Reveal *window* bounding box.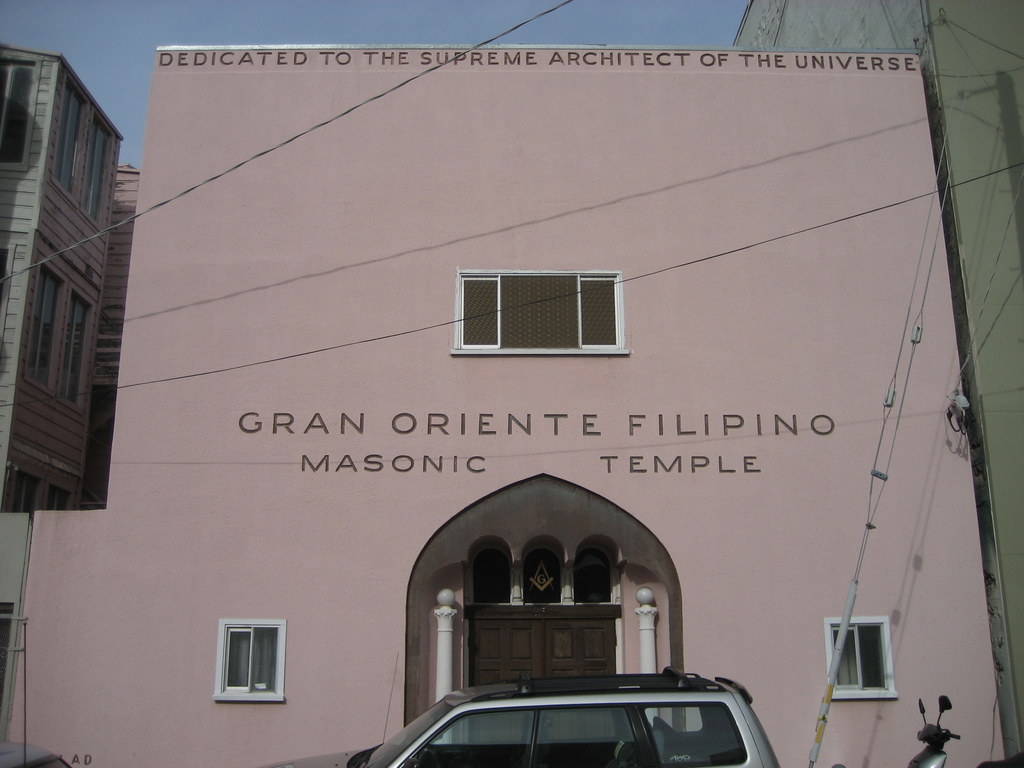
Revealed: [578,542,616,600].
